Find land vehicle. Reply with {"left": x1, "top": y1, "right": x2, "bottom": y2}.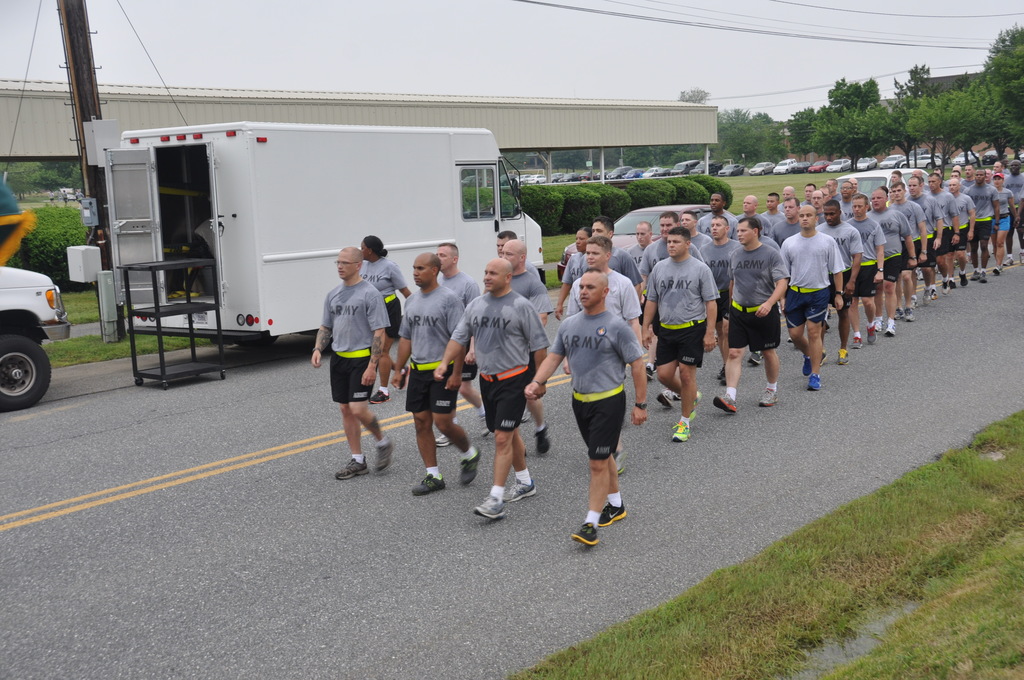
{"left": 621, "top": 164, "right": 647, "bottom": 181}.
